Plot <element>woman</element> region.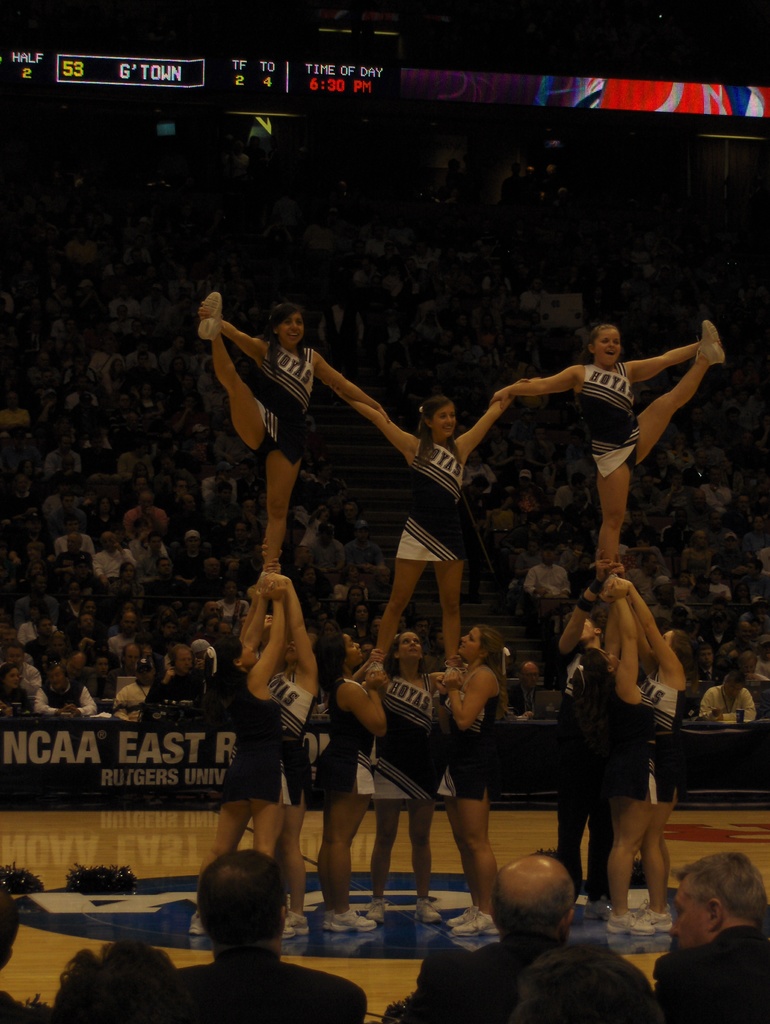
Plotted at bbox(614, 575, 693, 939).
